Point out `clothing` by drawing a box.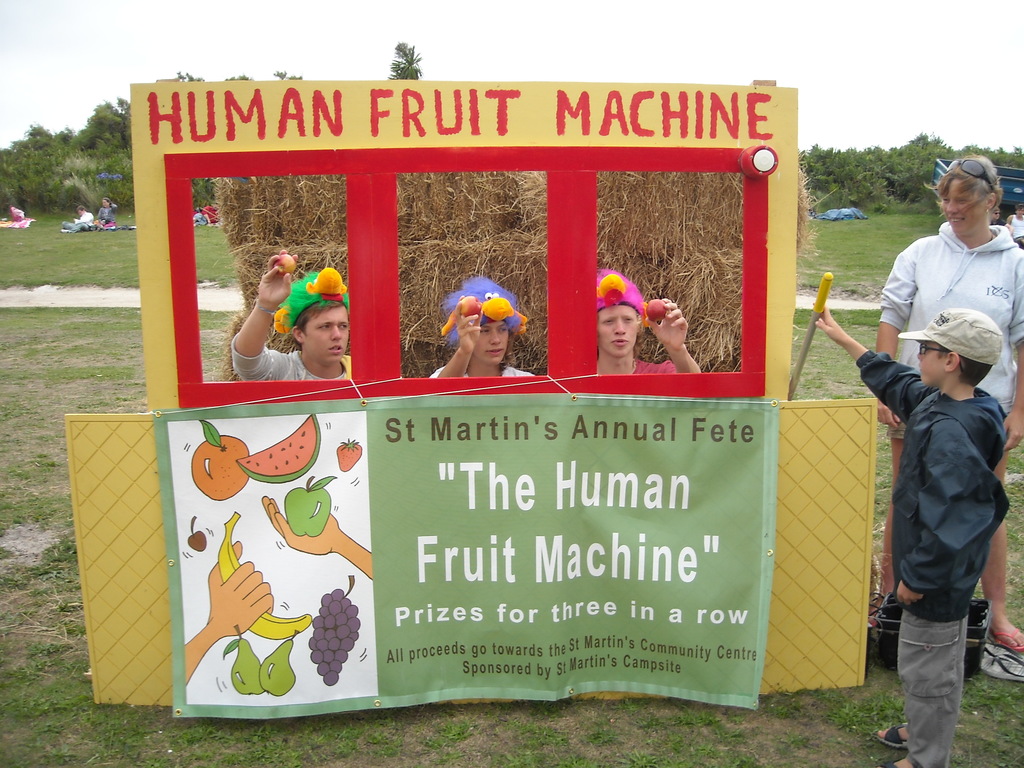
(883, 219, 1023, 399).
